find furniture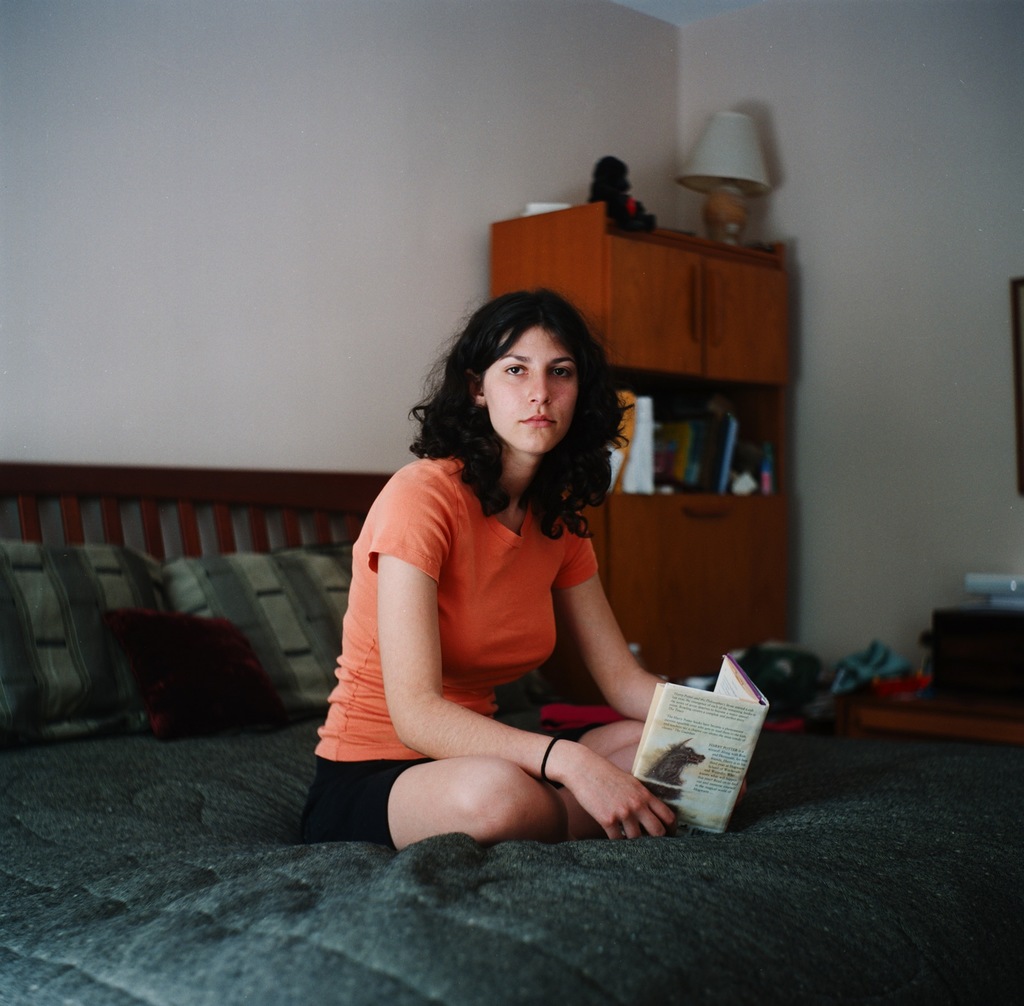
detection(492, 200, 790, 686)
